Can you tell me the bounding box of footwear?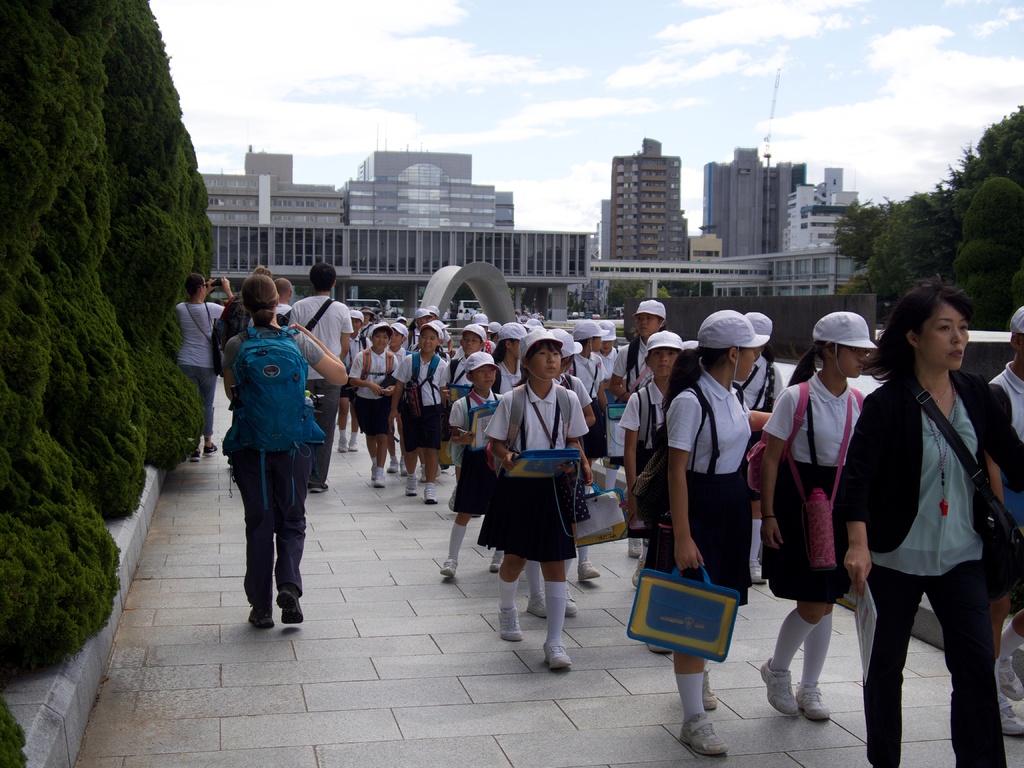
BBox(488, 547, 505, 574).
